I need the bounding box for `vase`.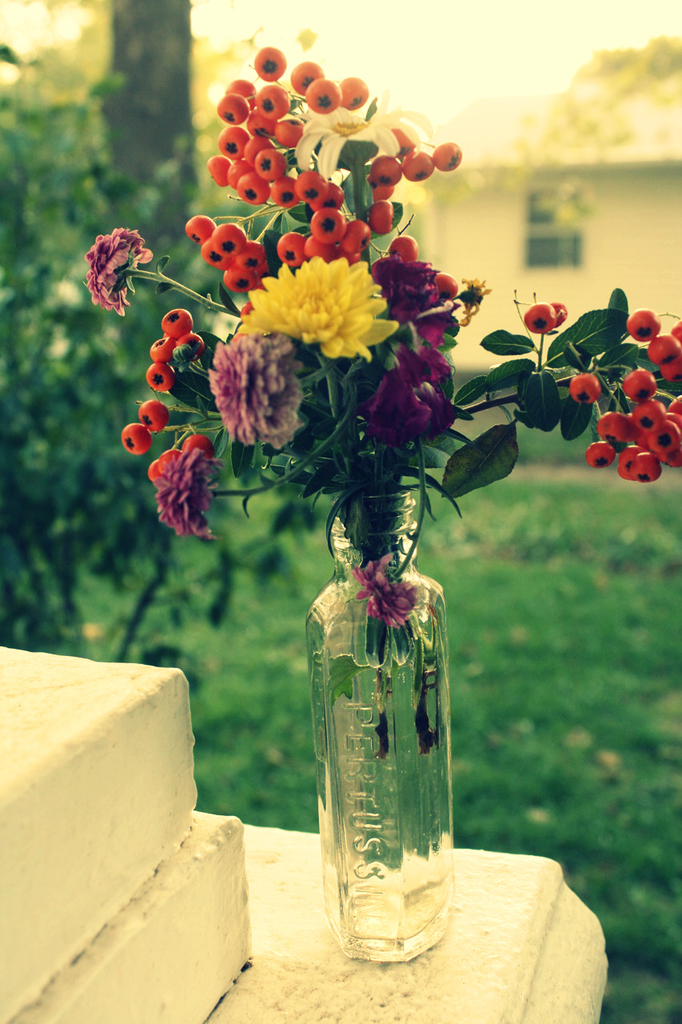
Here it is: box=[299, 491, 457, 966].
